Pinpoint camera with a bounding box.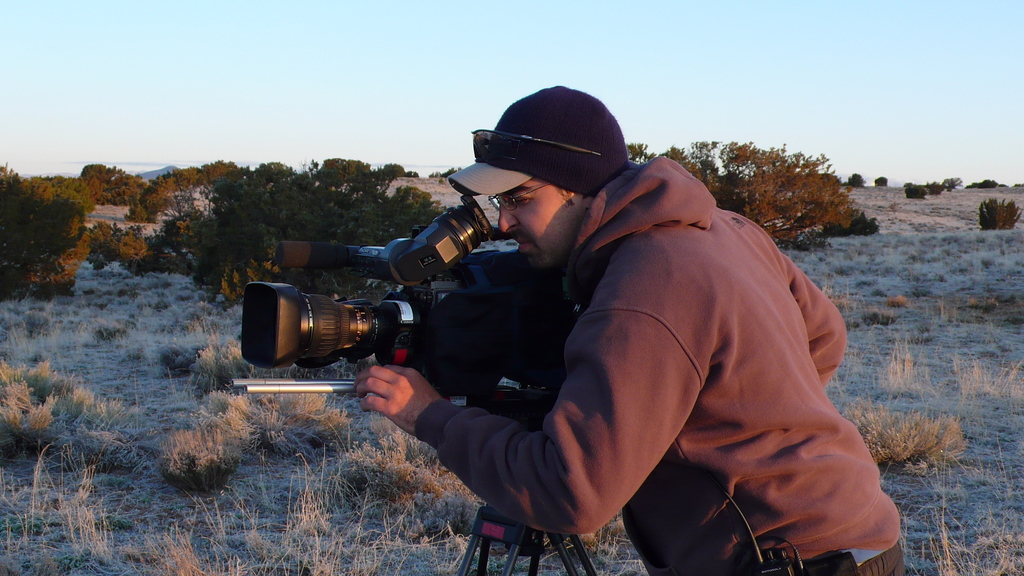
[243,193,571,394].
